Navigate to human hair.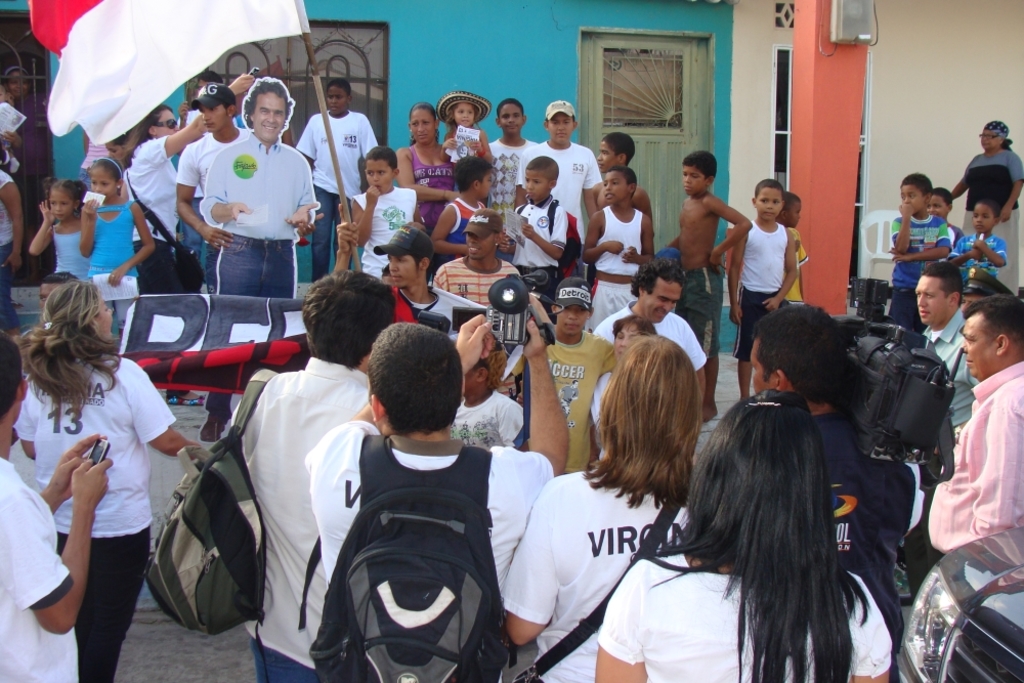
Navigation target: (606, 163, 637, 193).
